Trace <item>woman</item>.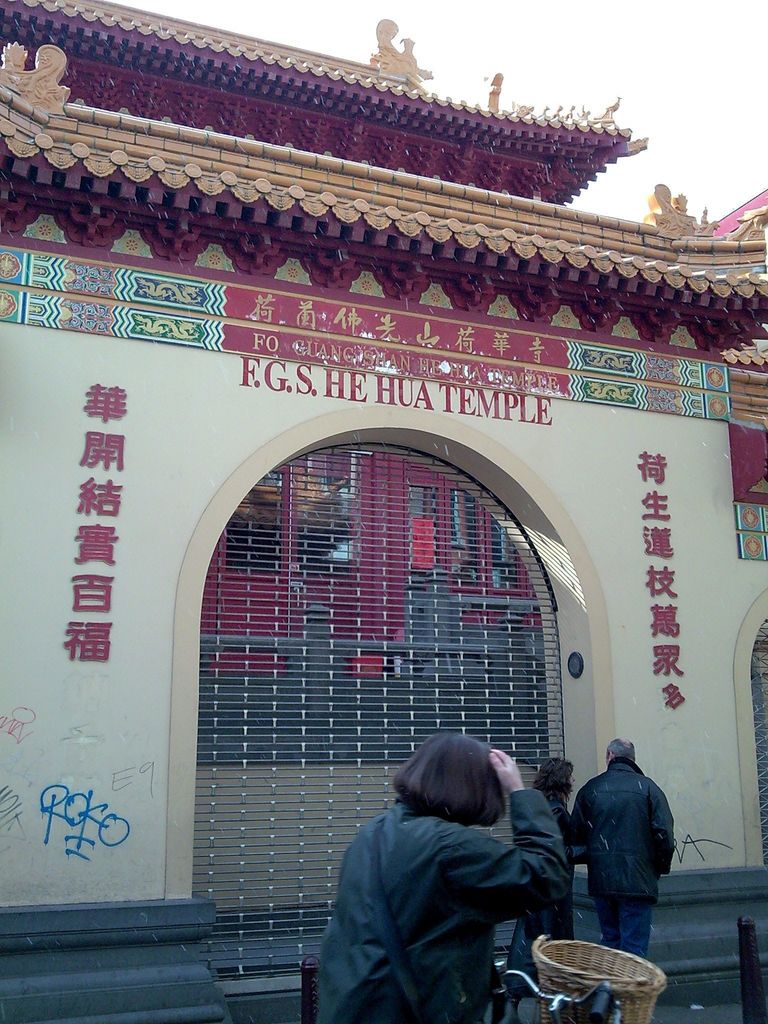
Traced to <region>506, 757, 591, 1020</region>.
